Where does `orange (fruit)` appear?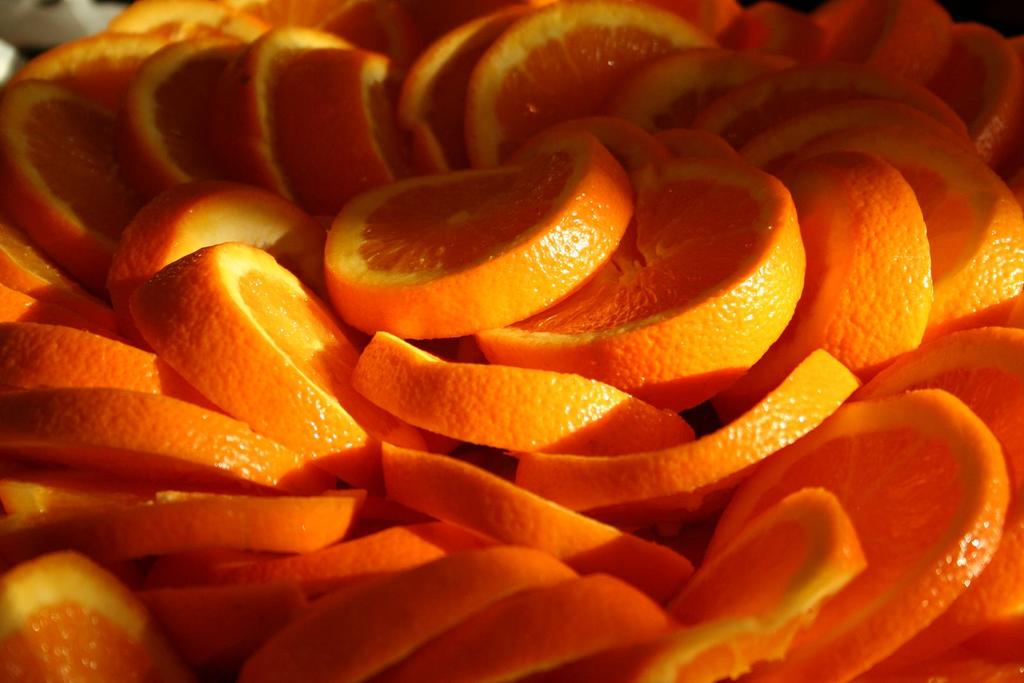
Appears at box(716, 61, 929, 136).
